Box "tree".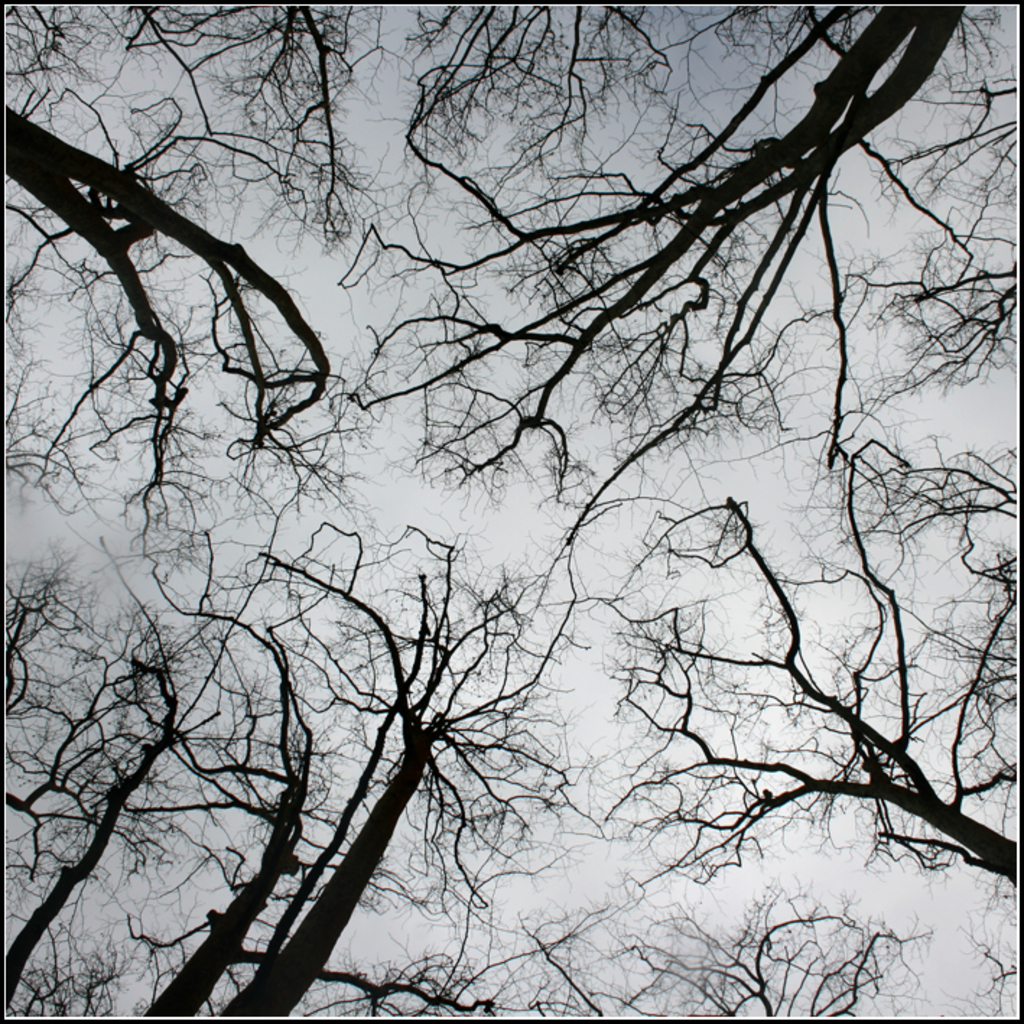
bbox(129, 534, 438, 1005).
